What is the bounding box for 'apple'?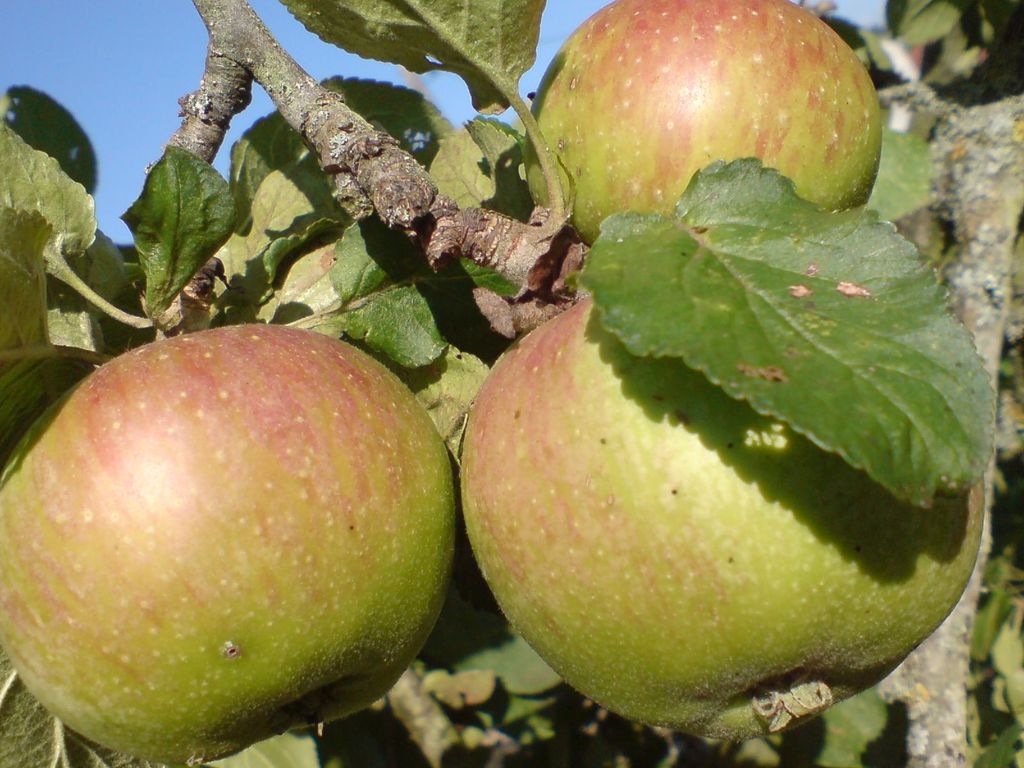
(x1=0, y1=317, x2=461, y2=733).
